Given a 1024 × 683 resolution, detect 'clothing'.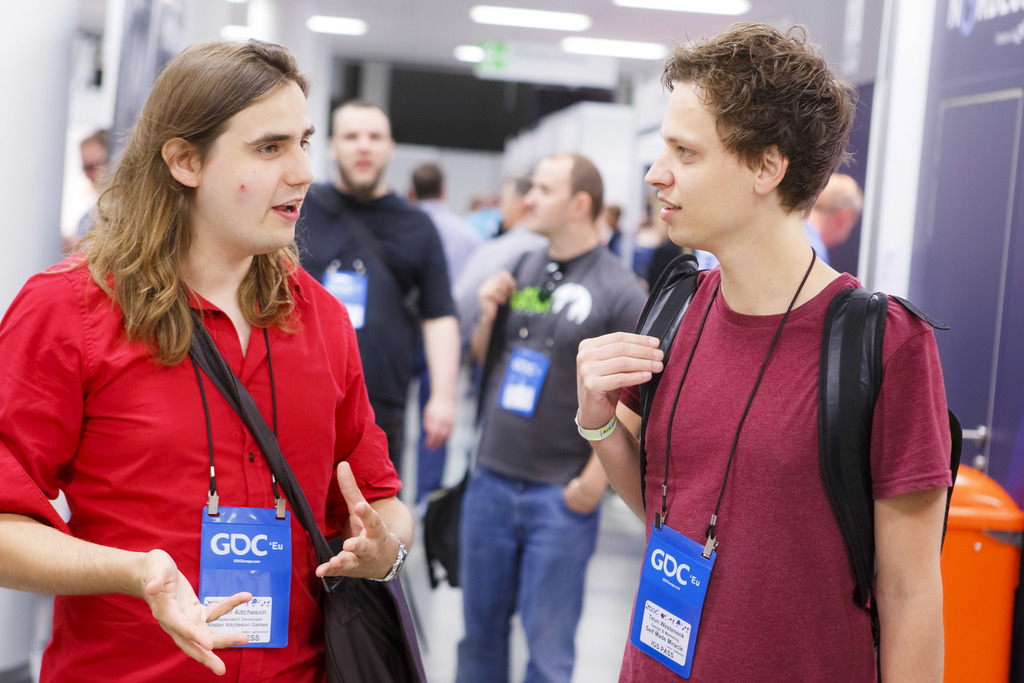
x1=461 y1=238 x2=650 y2=682.
